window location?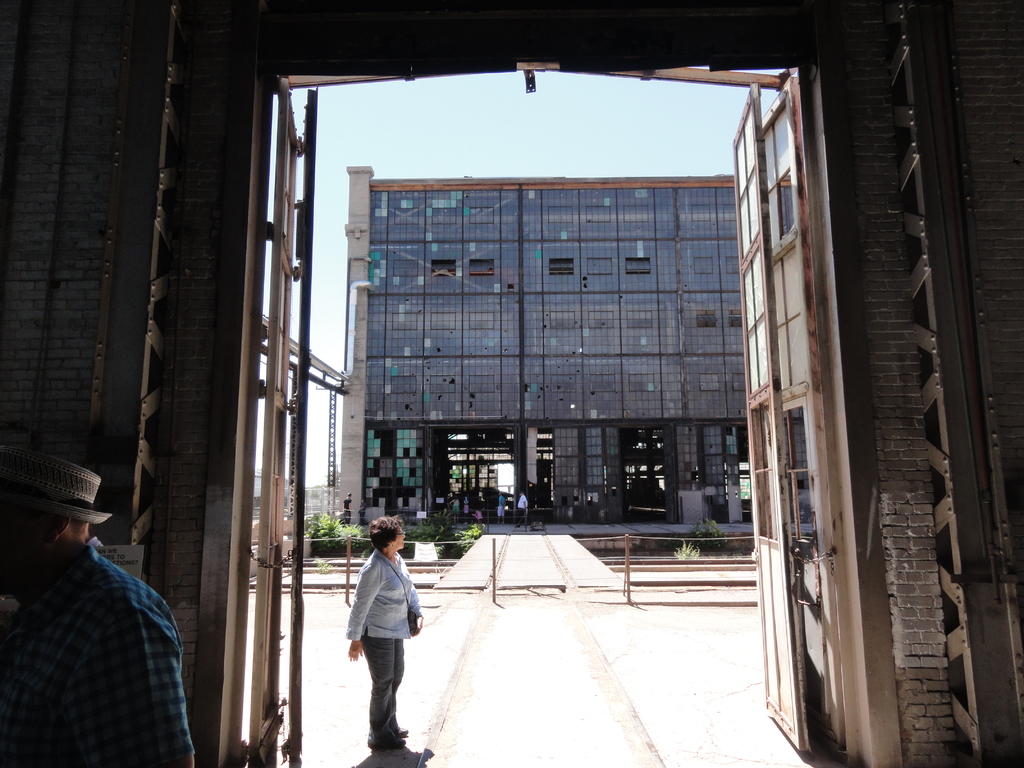
434,257,456,276
